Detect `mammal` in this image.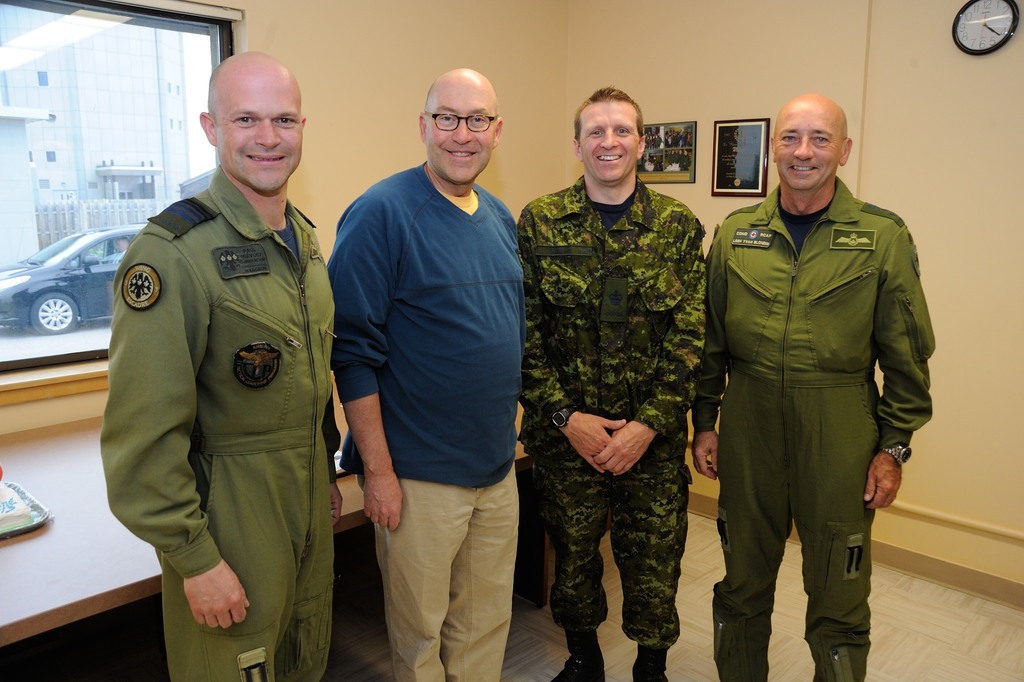
Detection: bbox(513, 87, 712, 681).
